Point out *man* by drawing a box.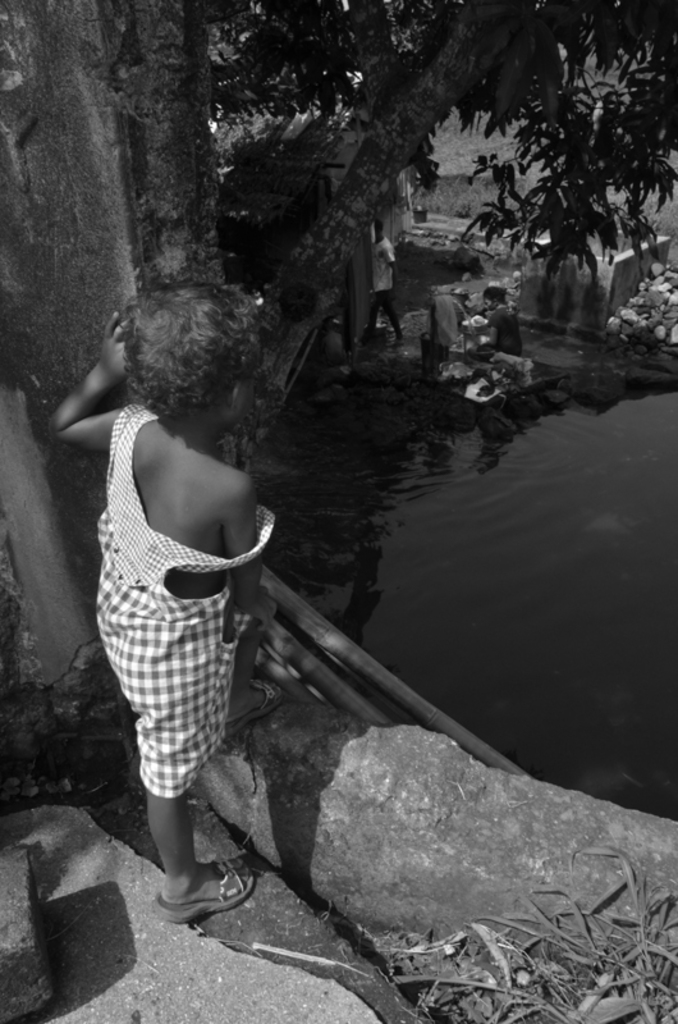
(367, 224, 398, 346).
